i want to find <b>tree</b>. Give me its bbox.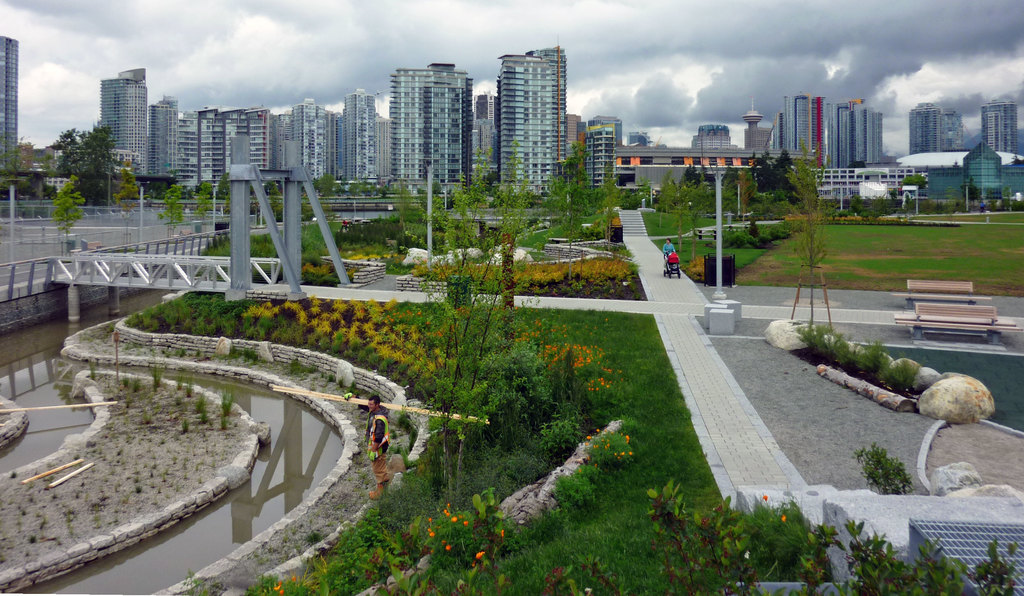
{"left": 792, "top": 143, "right": 826, "bottom": 283}.
